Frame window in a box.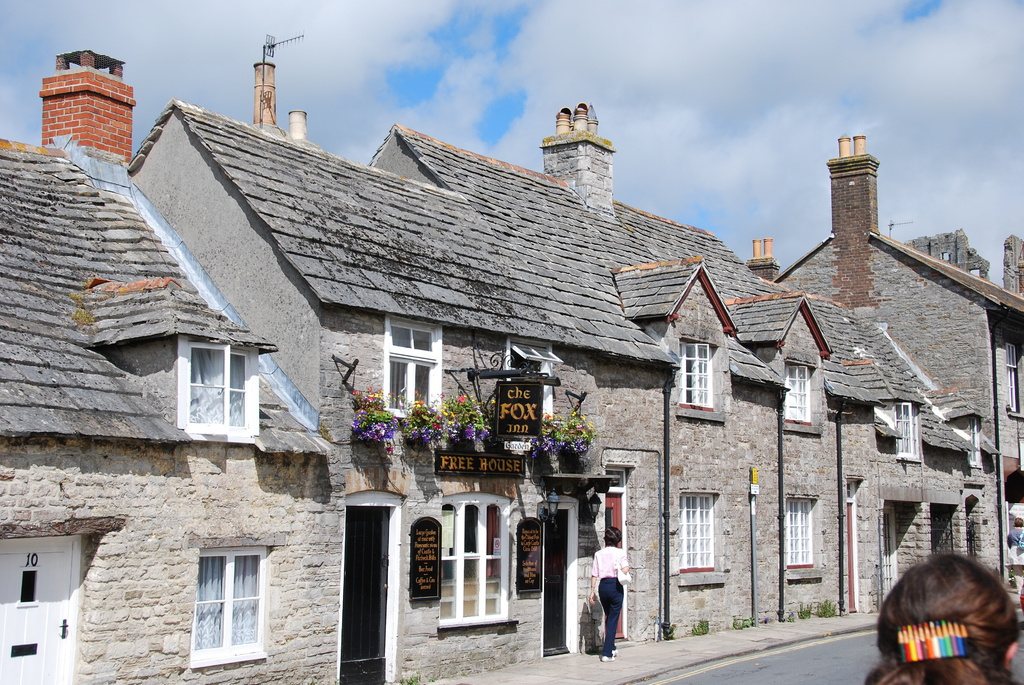
<bbox>166, 331, 275, 452</bbox>.
